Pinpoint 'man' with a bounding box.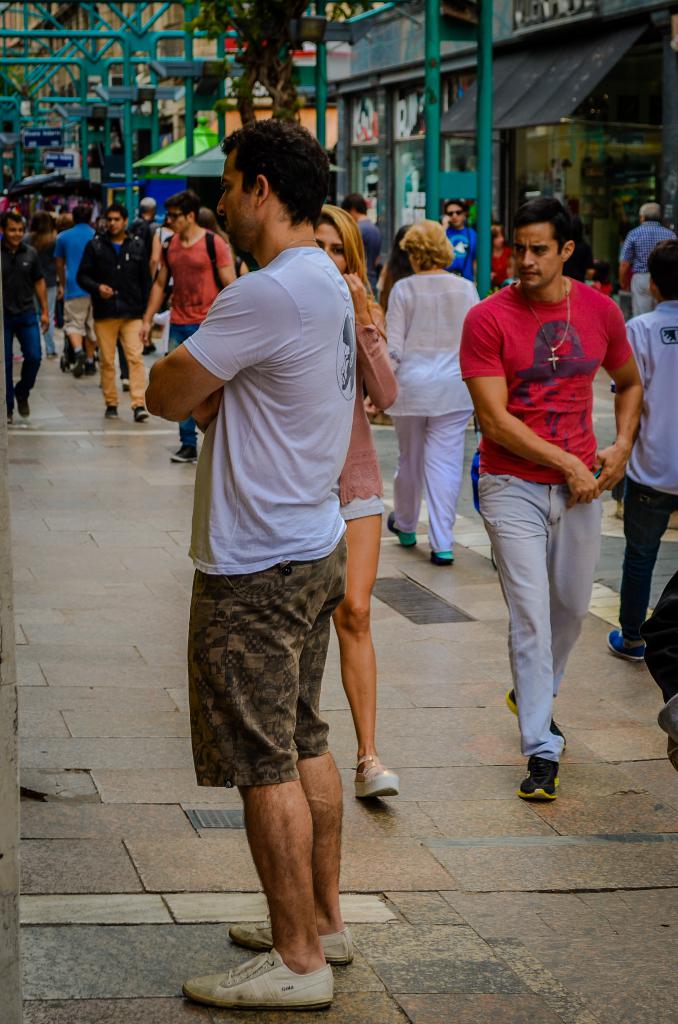
bbox(438, 196, 478, 277).
